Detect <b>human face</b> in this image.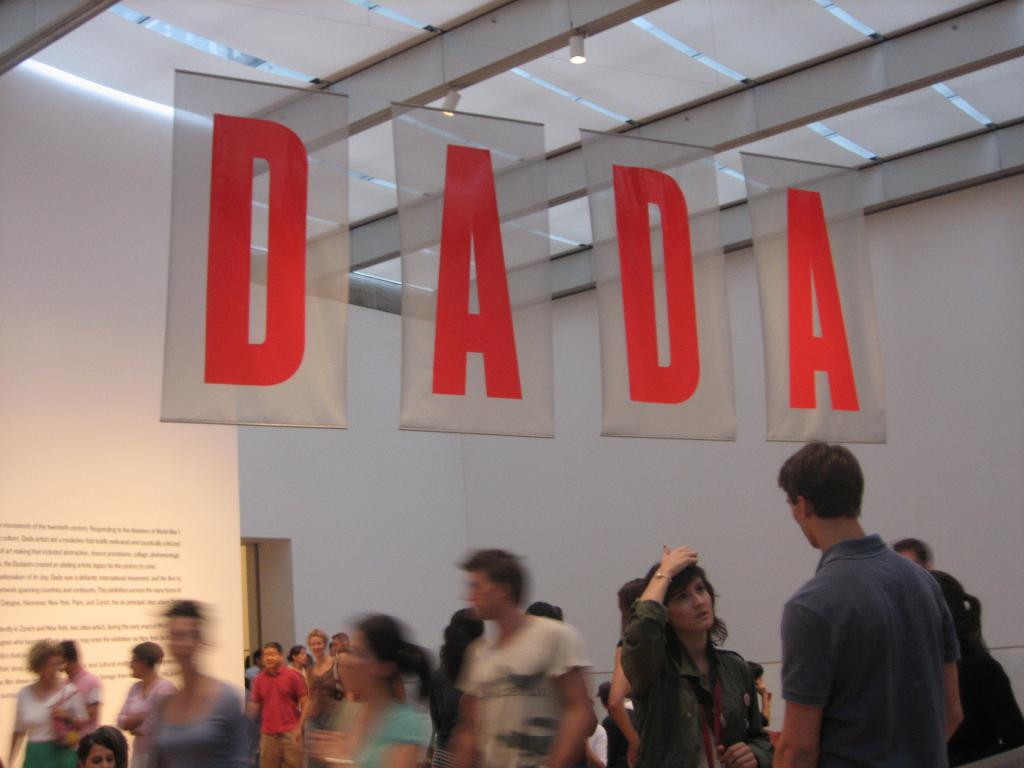
Detection: [785,491,822,550].
